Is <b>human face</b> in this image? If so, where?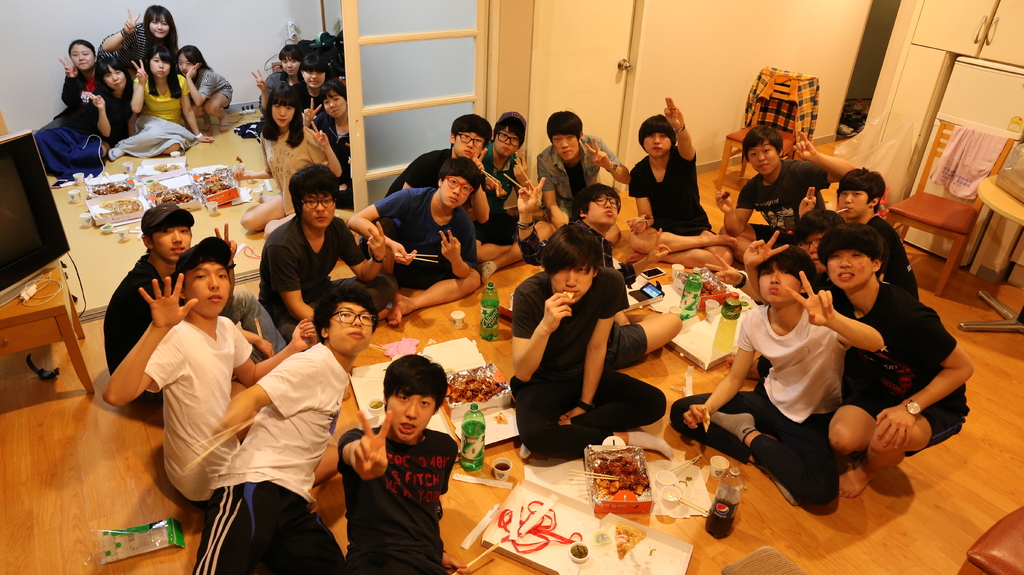
Yes, at box(758, 264, 802, 302).
